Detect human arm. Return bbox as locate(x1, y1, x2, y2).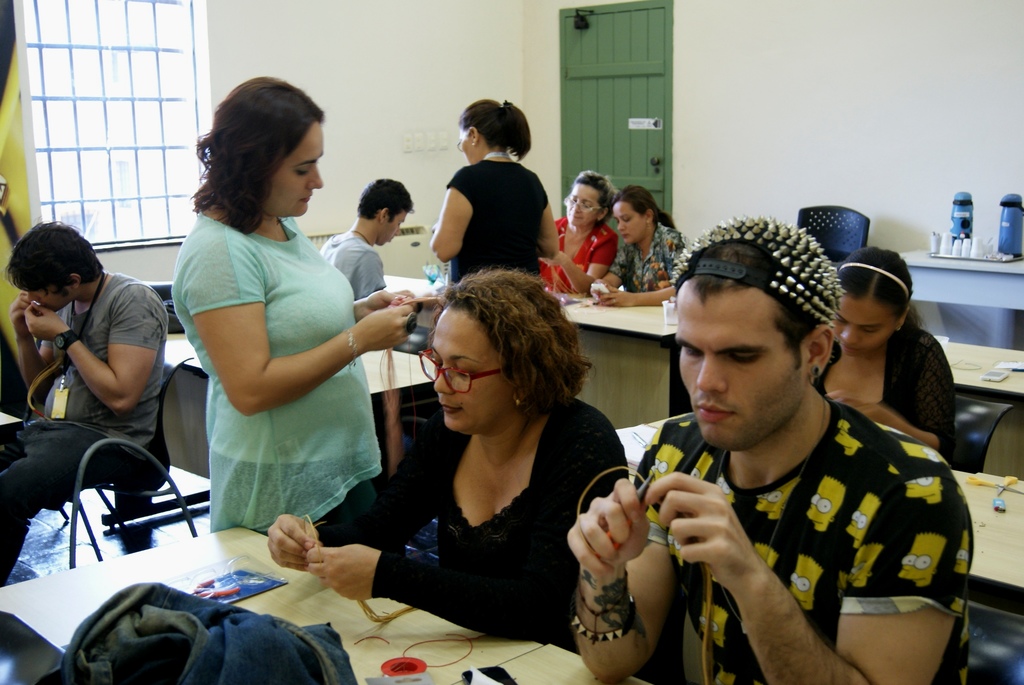
locate(584, 236, 634, 298).
